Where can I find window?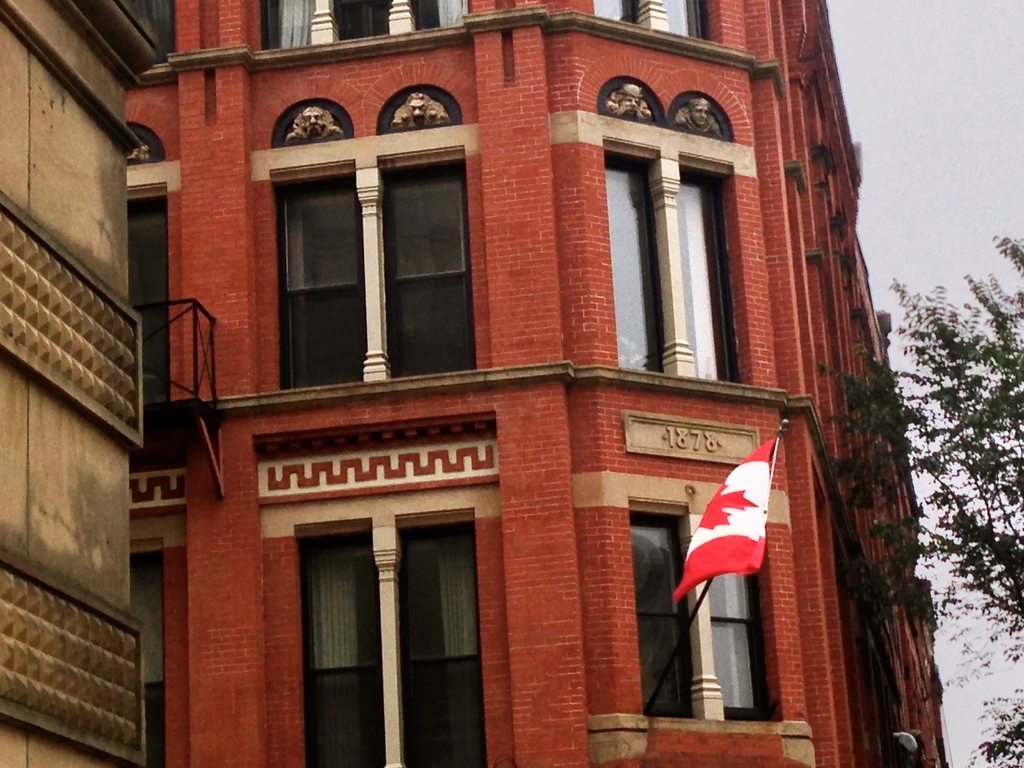
You can find it at [left=333, top=0, right=389, bottom=36].
